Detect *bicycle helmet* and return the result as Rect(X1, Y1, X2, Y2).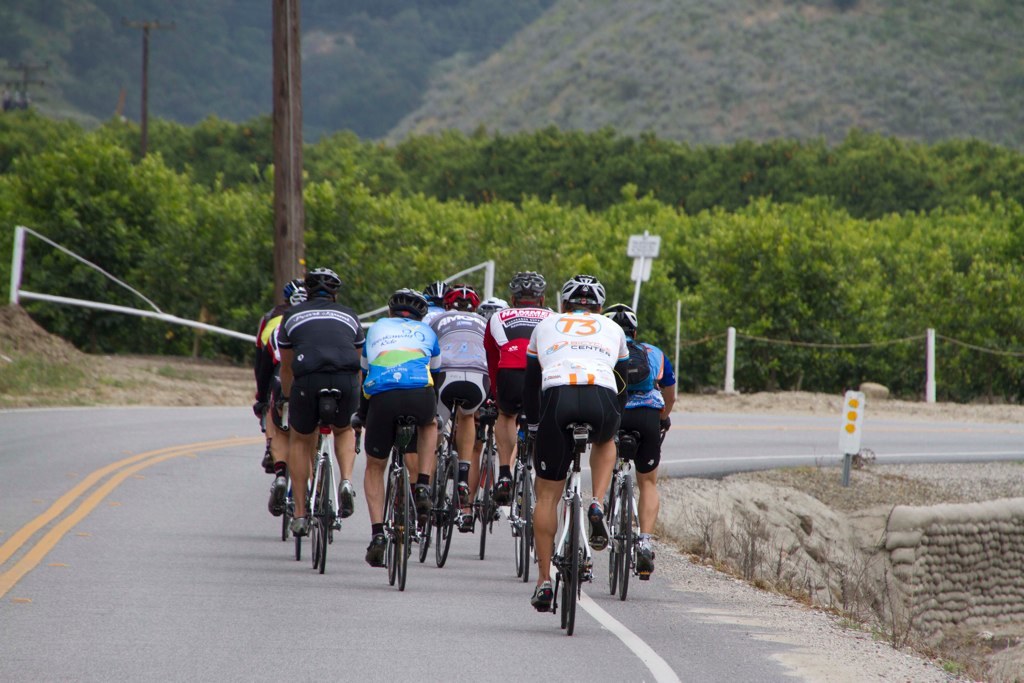
Rect(422, 283, 441, 296).
